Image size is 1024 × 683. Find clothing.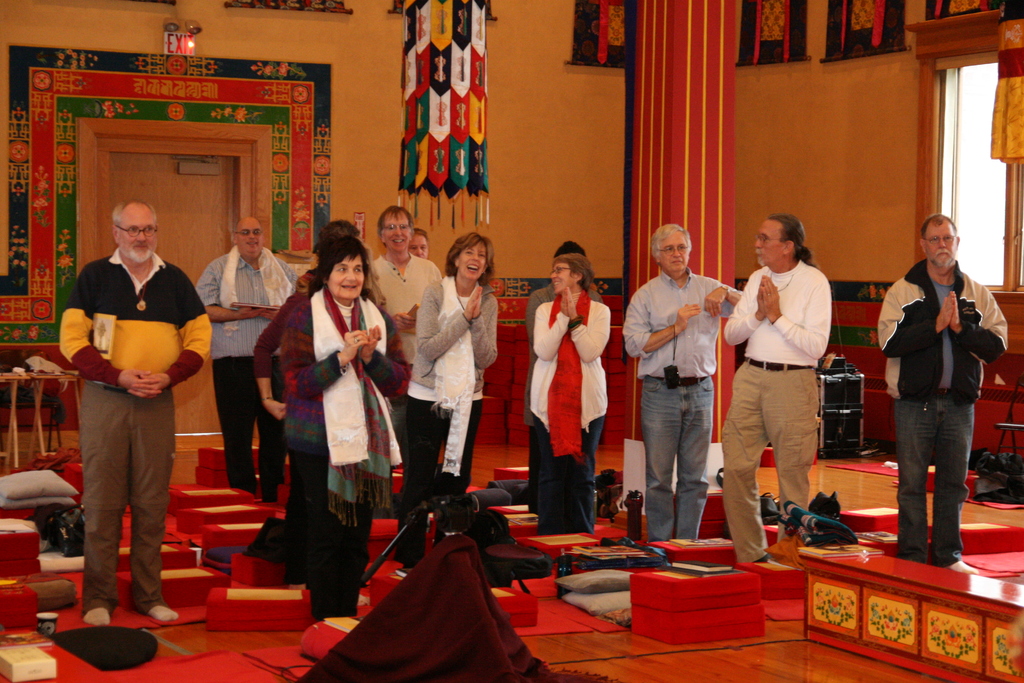
Rect(282, 273, 411, 613).
